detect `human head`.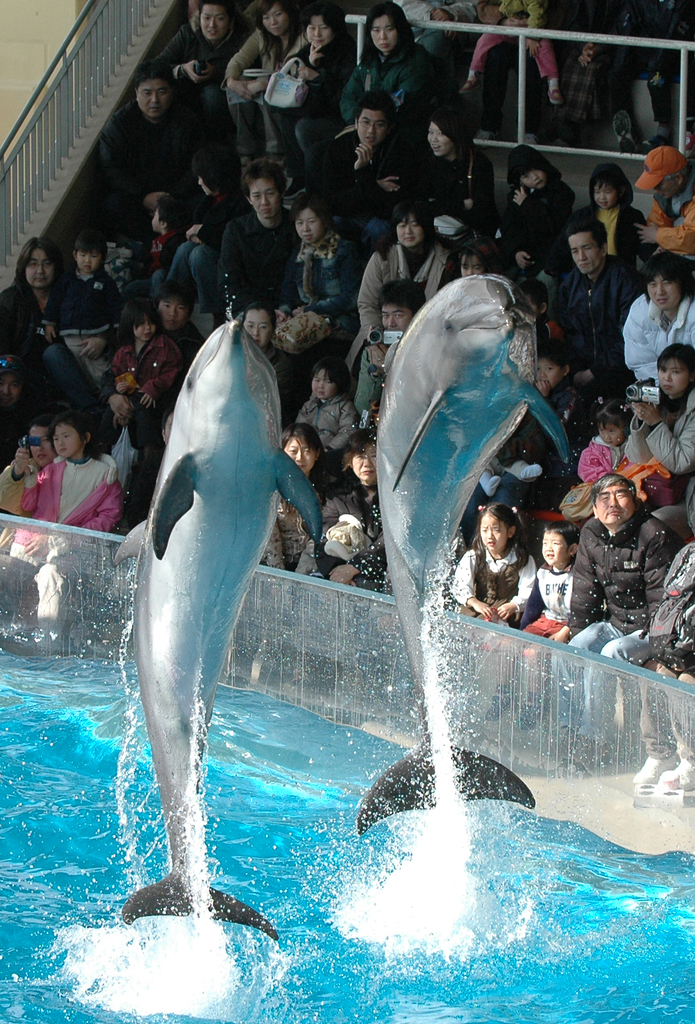
Detected at (x1=241, y1=300, x2=281, y2=350).
